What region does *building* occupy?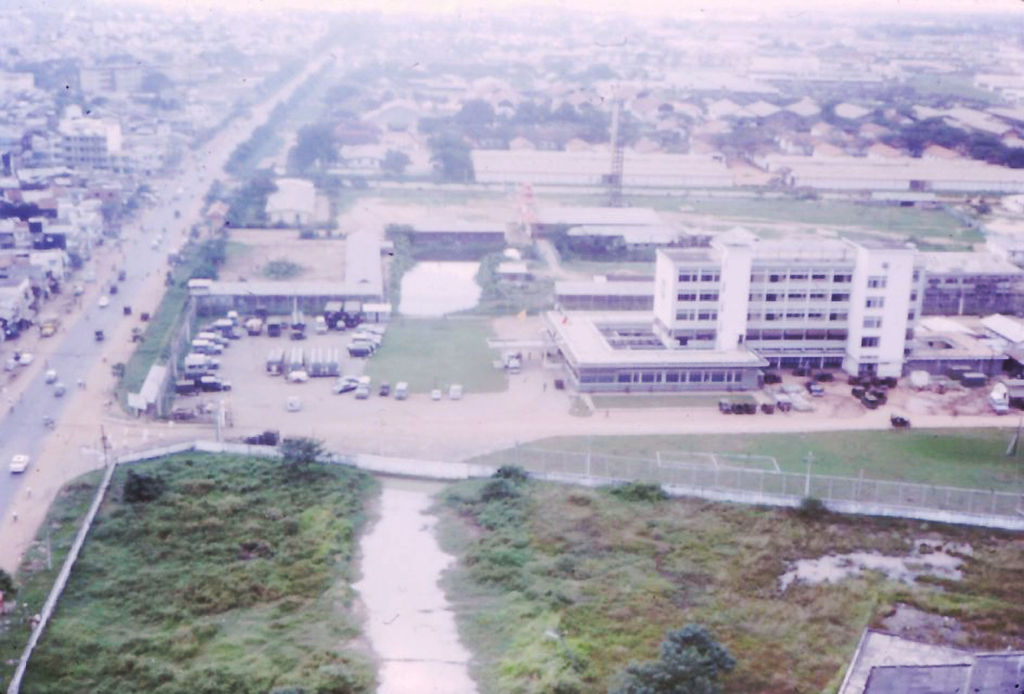
544:226:1010:390.
